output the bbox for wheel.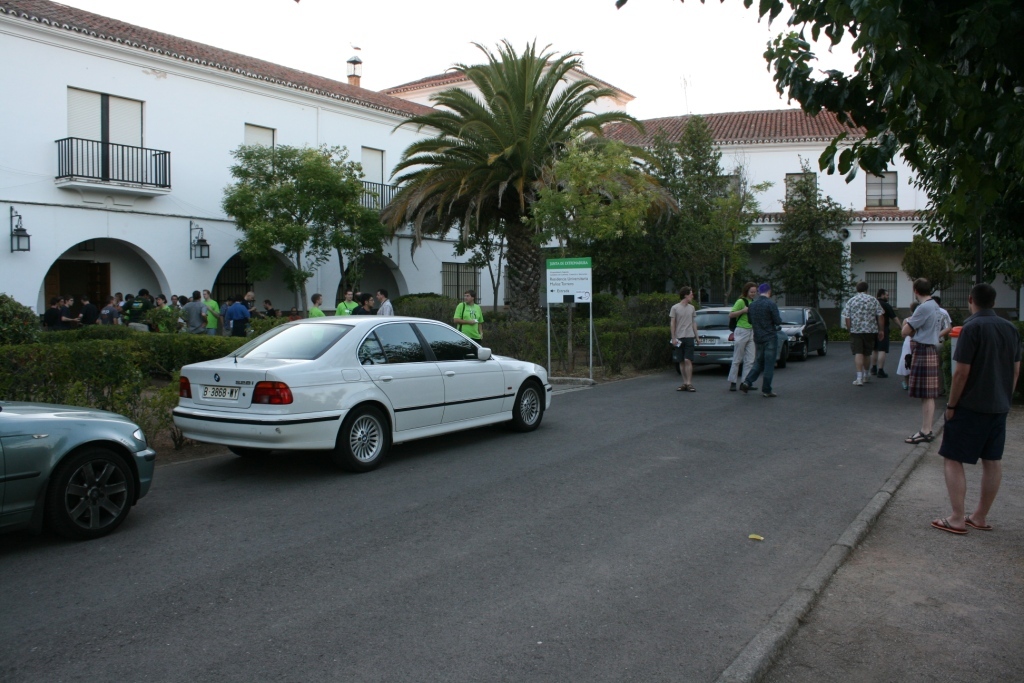
<bbox>514, 377, 539, 429</bbox>.
